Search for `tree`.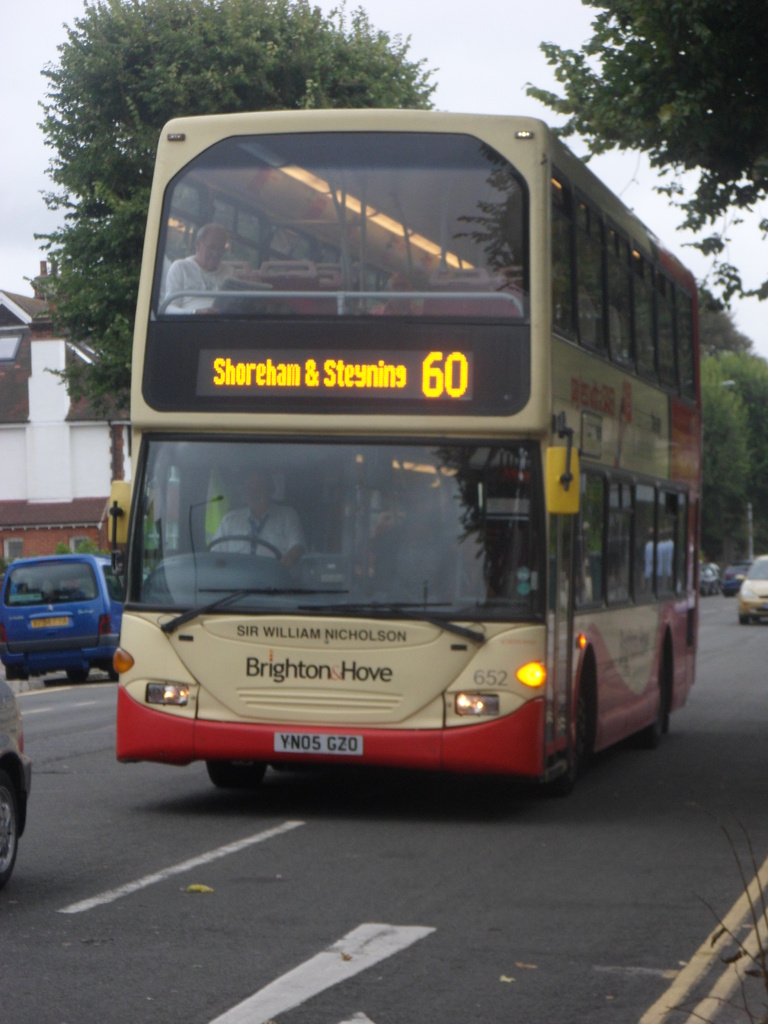
Found at (left=696, top=357, right=767, bottom=566).
